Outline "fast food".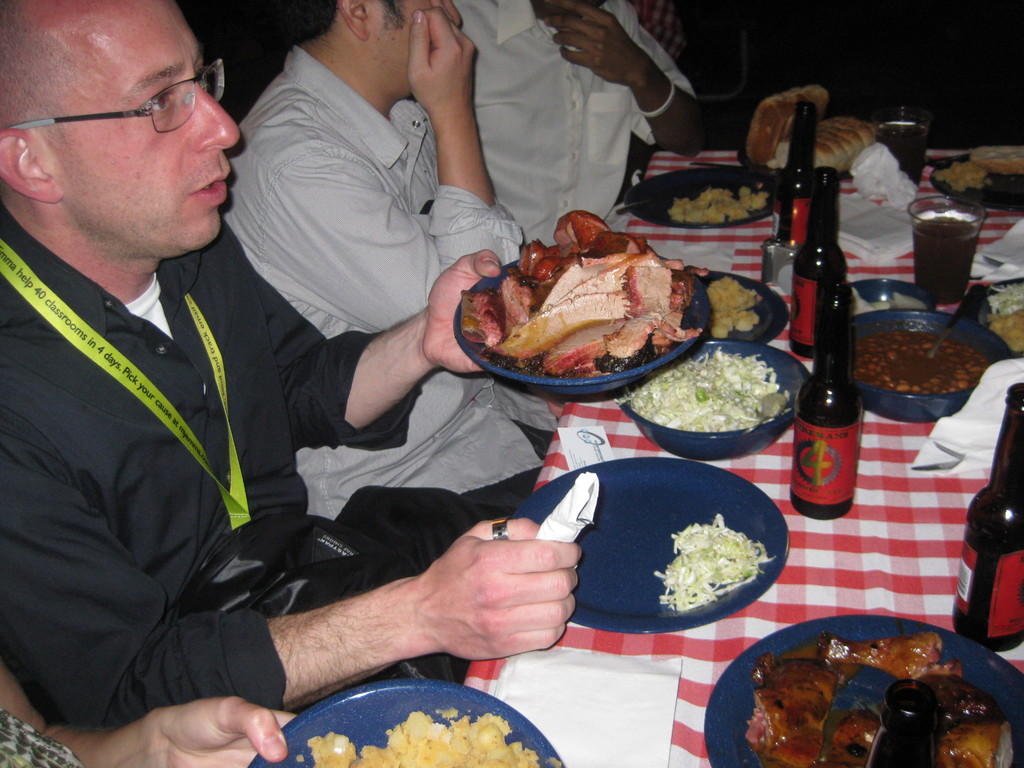
Outline: select_region(307, 705, 534, 767).
